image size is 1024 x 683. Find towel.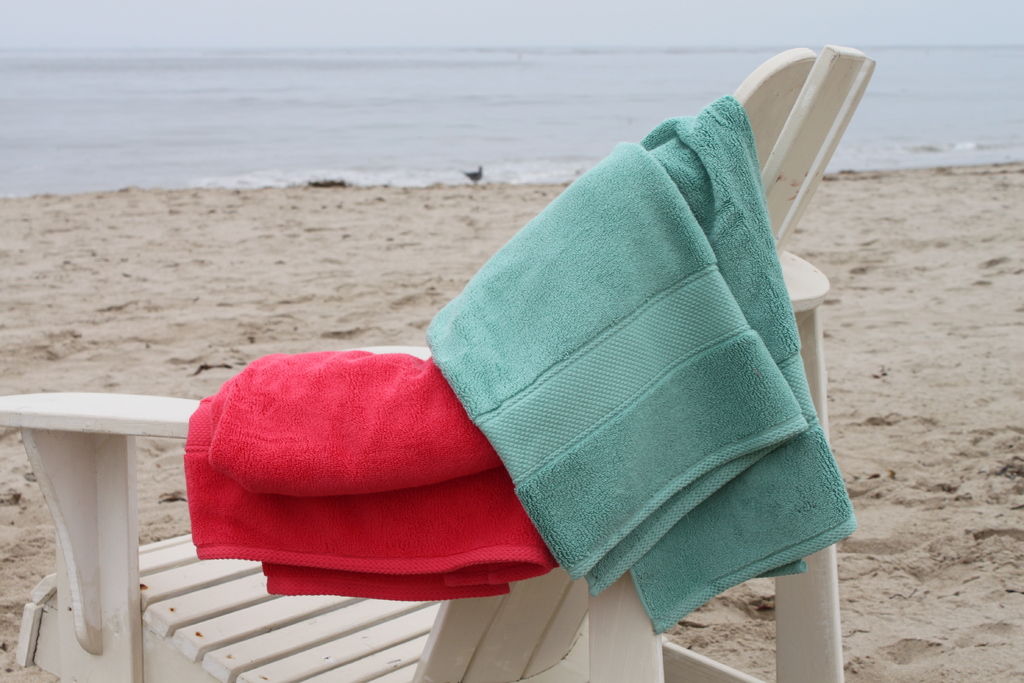
bbox=(185, 352, 560, 596).
